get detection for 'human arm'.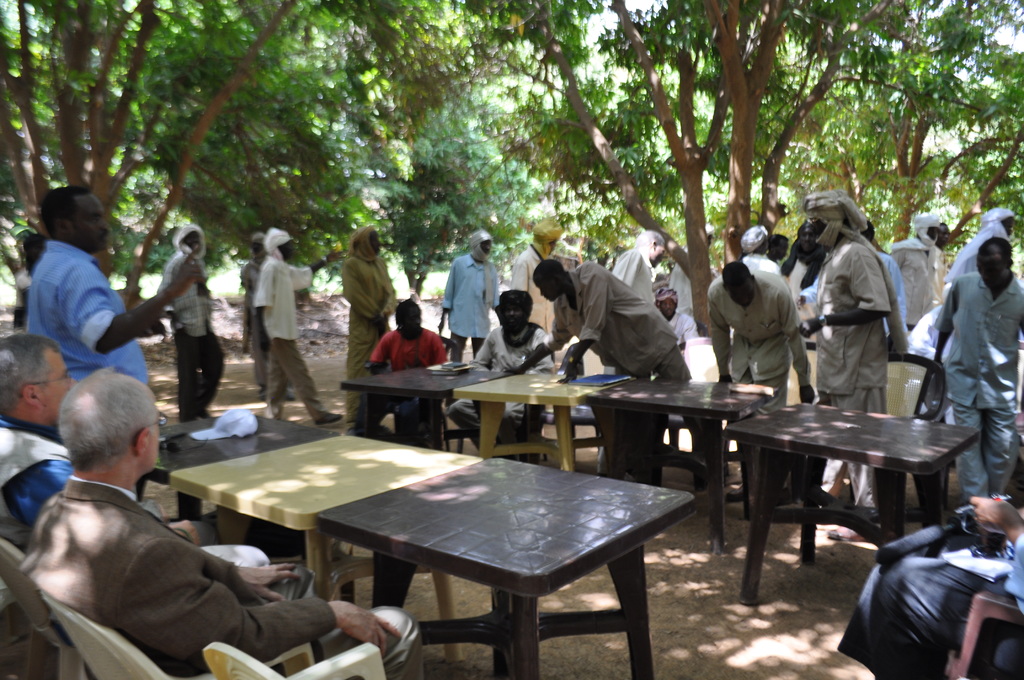
Detection: select_region(254, 256, 273, 360).
